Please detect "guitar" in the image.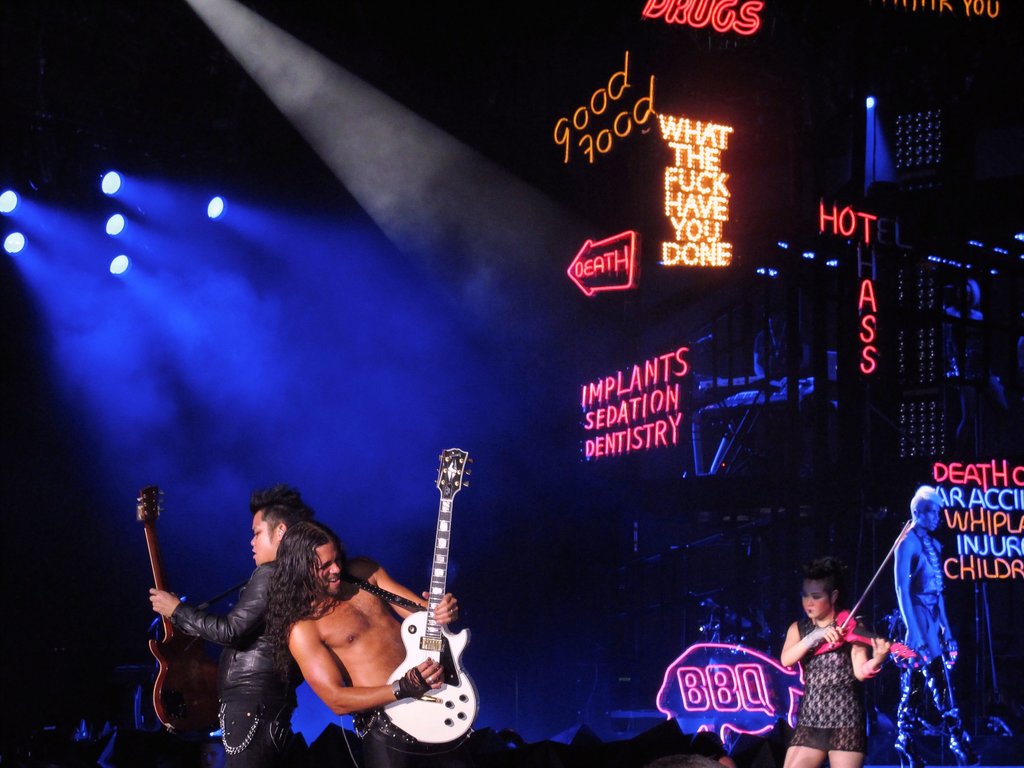
{"left": 129, "top": 486, "right": 196, "bottom": 729}.
